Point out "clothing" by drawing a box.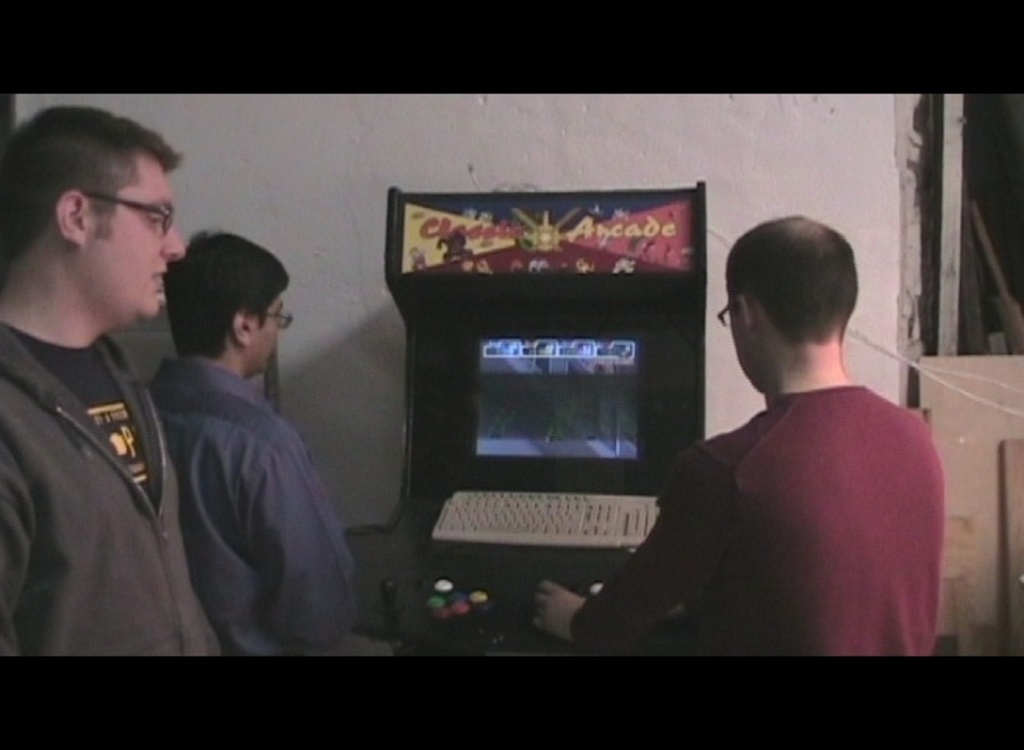
(x1=0, y1=345, x2=225, y2=661).
